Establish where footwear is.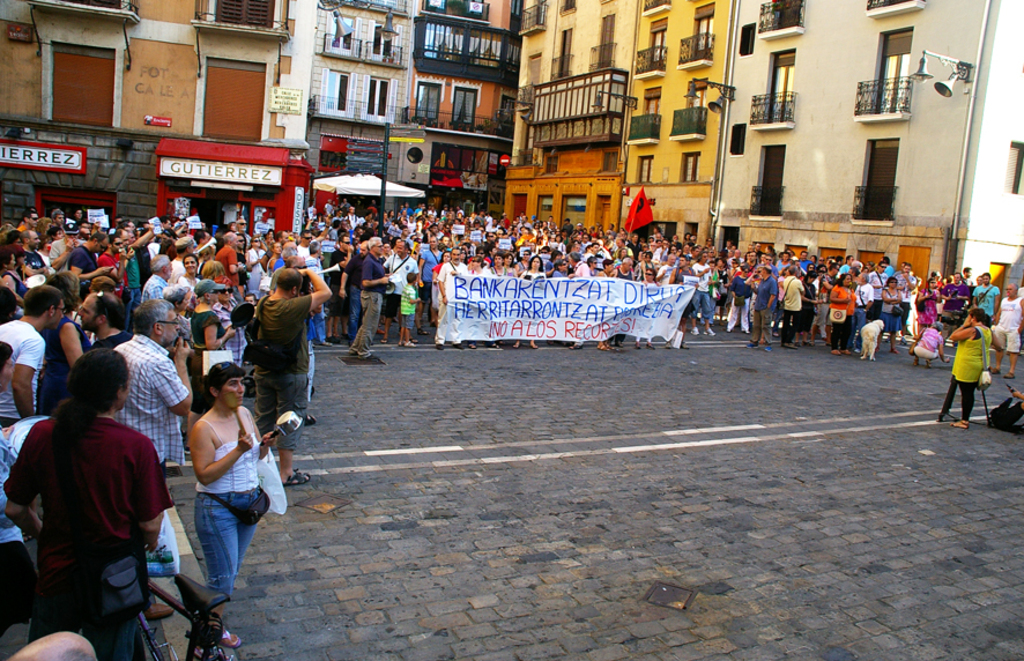
Established at bbox=[949, 418, 971, 428].
